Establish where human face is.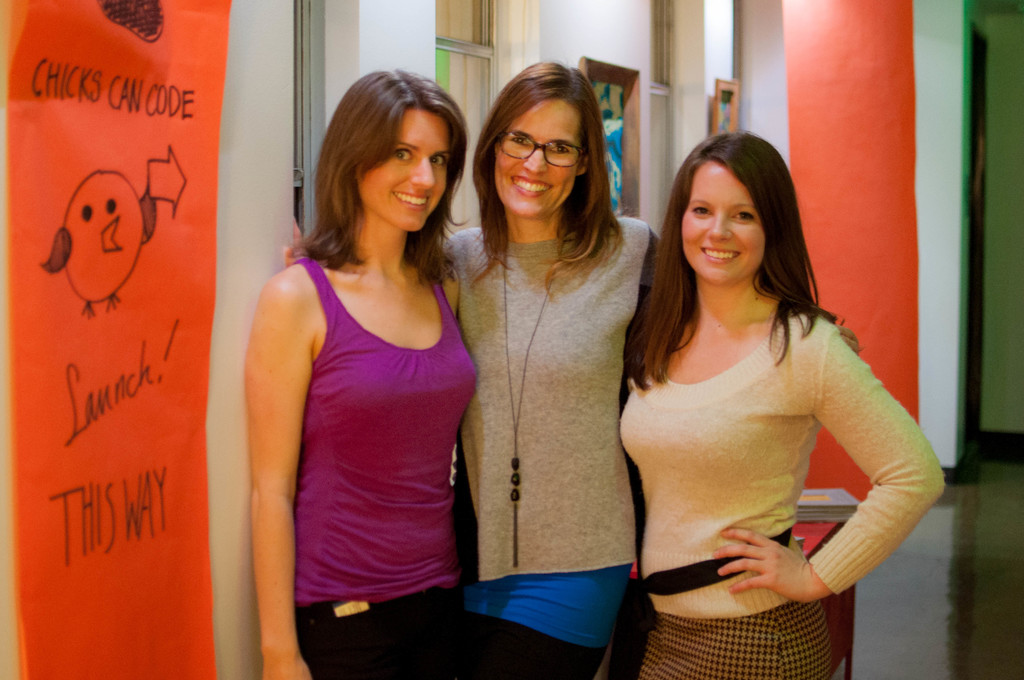
Established at x1=356 y1=108 x2=452 y2=230.
